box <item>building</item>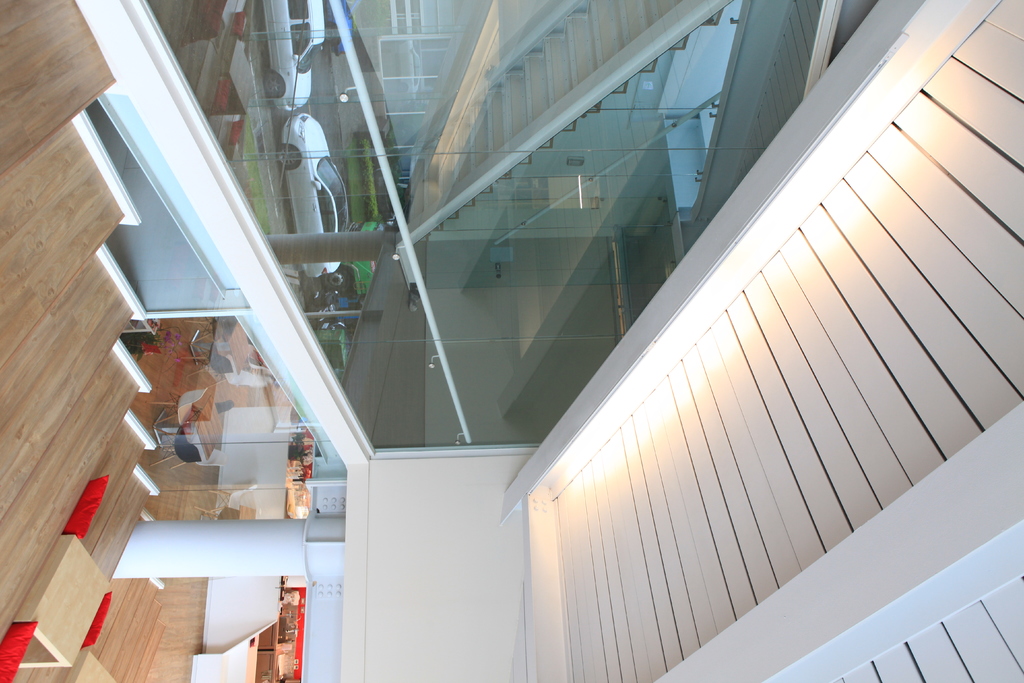
(left=1, top=0, right=1020, bottom=682)
